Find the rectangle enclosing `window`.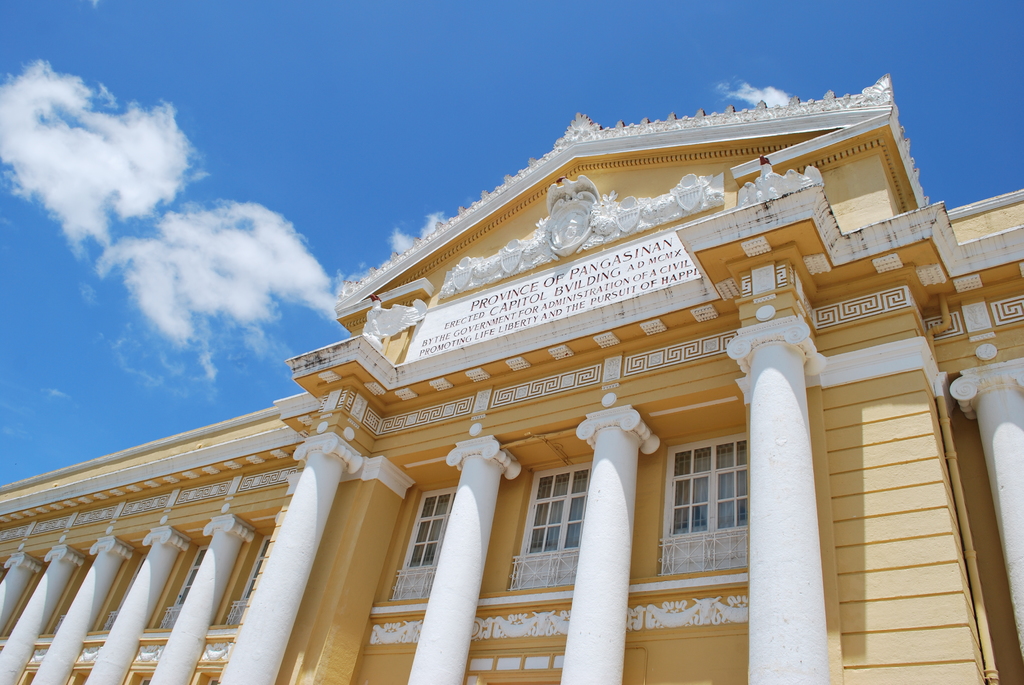
x1=244, y1=538, x2=273, y2=604.
